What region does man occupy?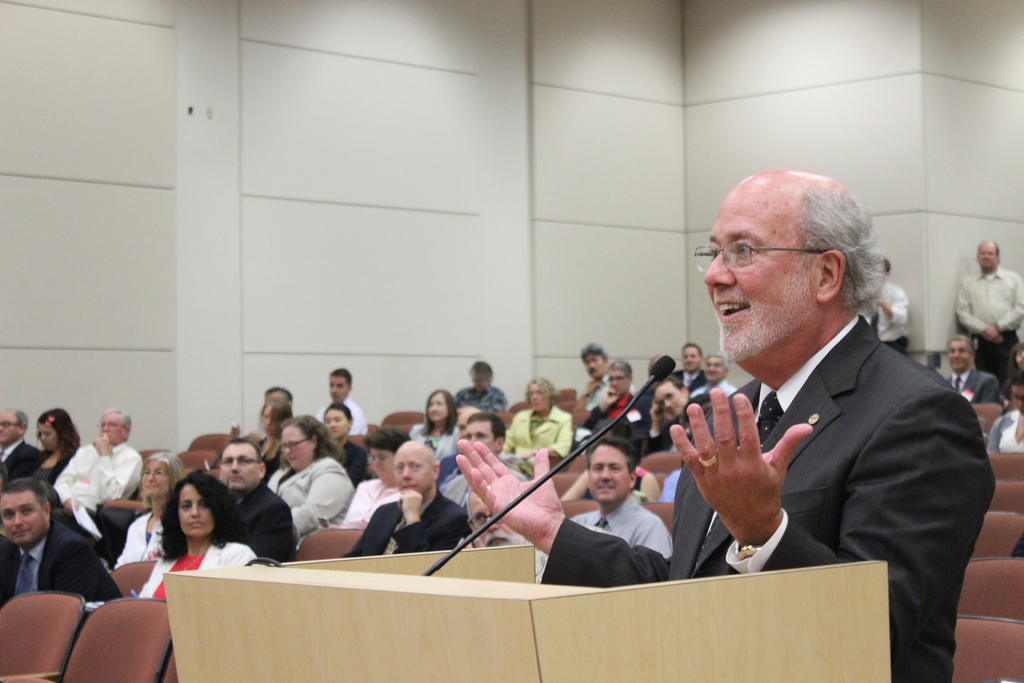
328:361:362:436.
